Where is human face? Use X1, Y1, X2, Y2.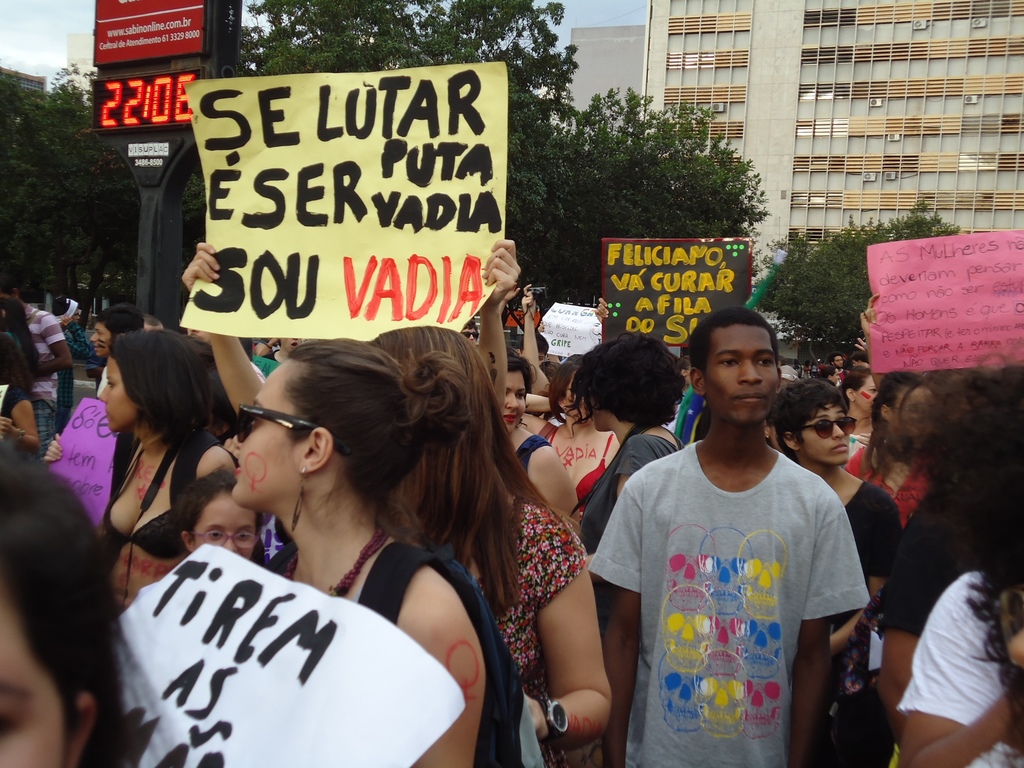
179, 490, 255, 555.
